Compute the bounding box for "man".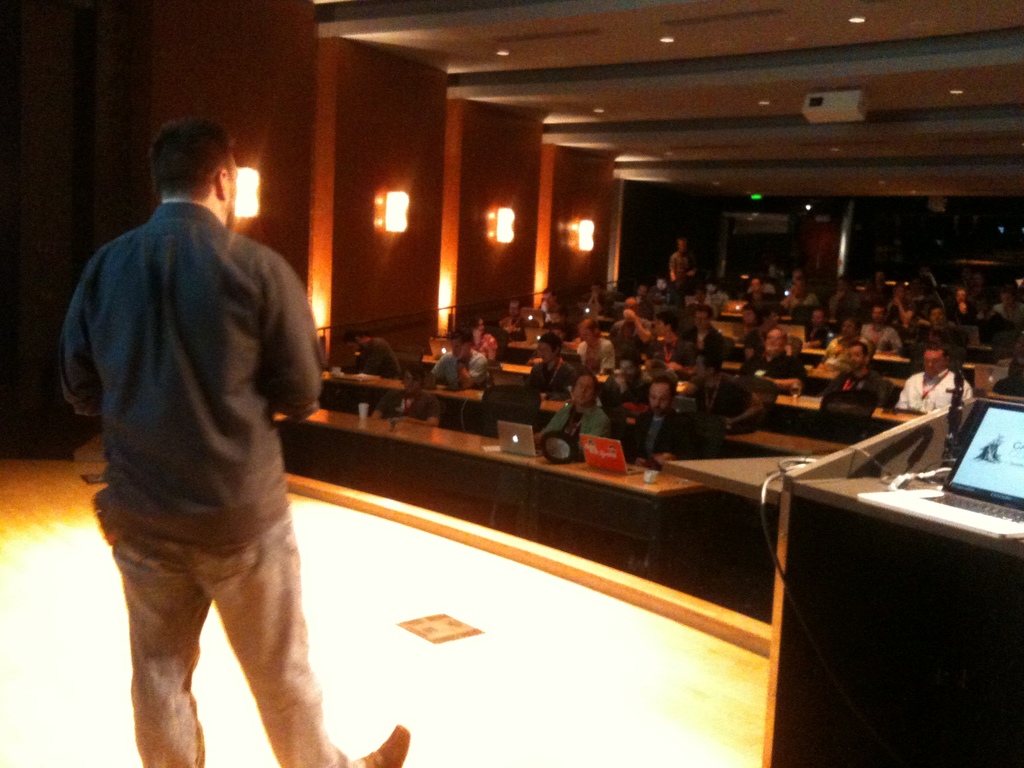
Rect(340, 320, 406, 392).
